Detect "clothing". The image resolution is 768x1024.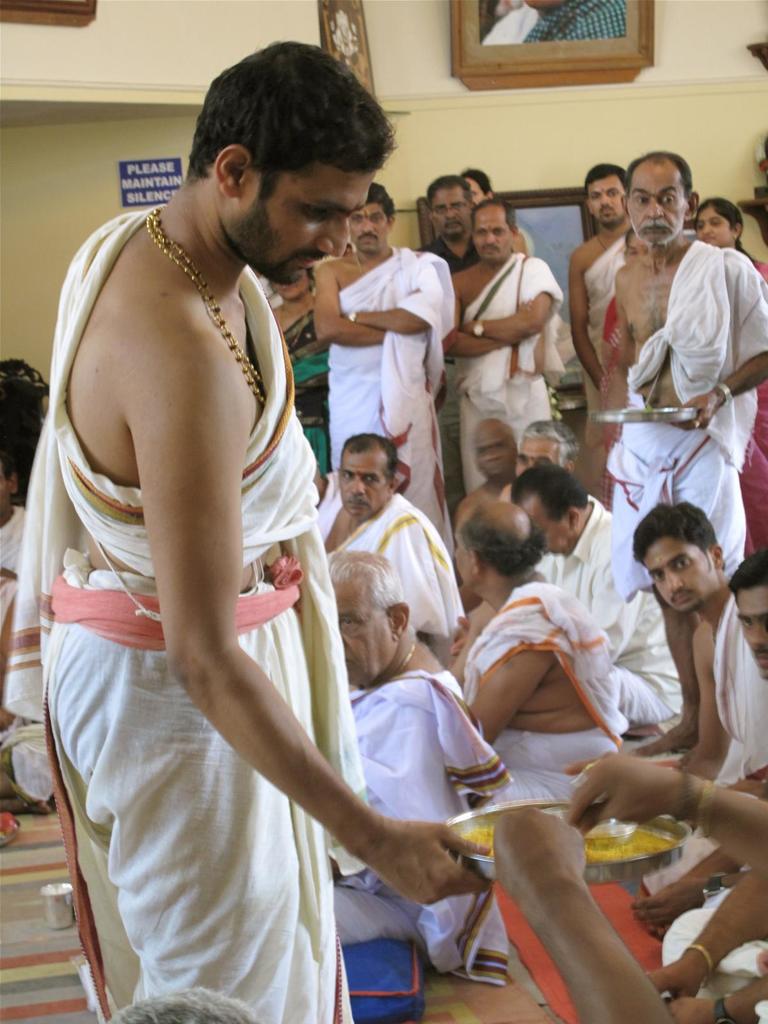
(x1=578, y1=214, x2=629, y2=500).
